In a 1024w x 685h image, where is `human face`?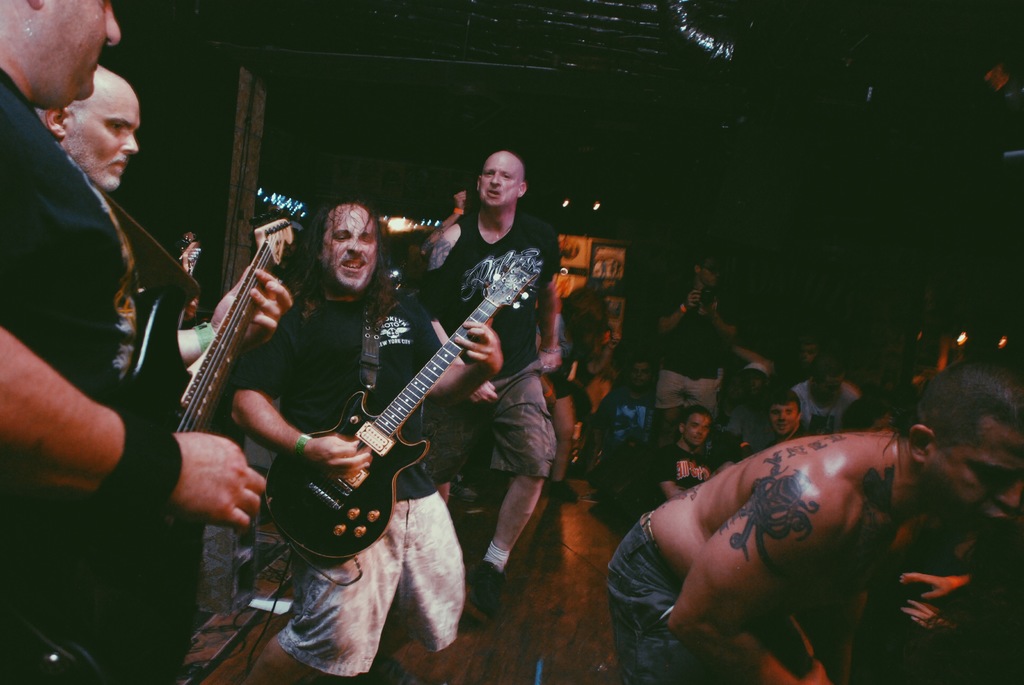
bbox=[483, 156, 521, 211].
